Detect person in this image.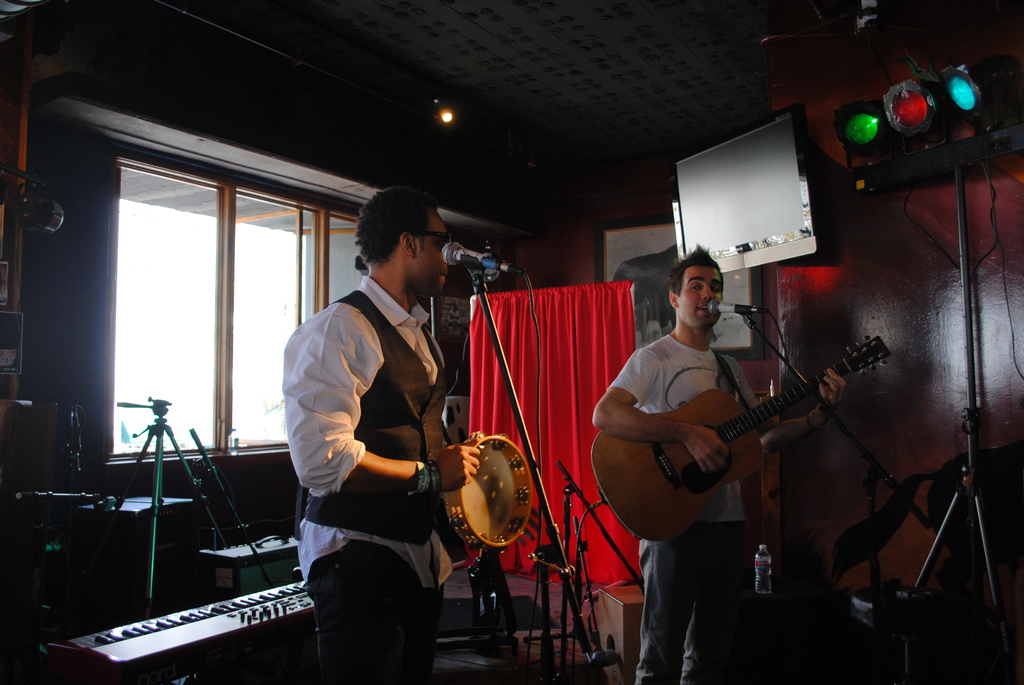
Detection: detection(278, 189, 481, 684).
